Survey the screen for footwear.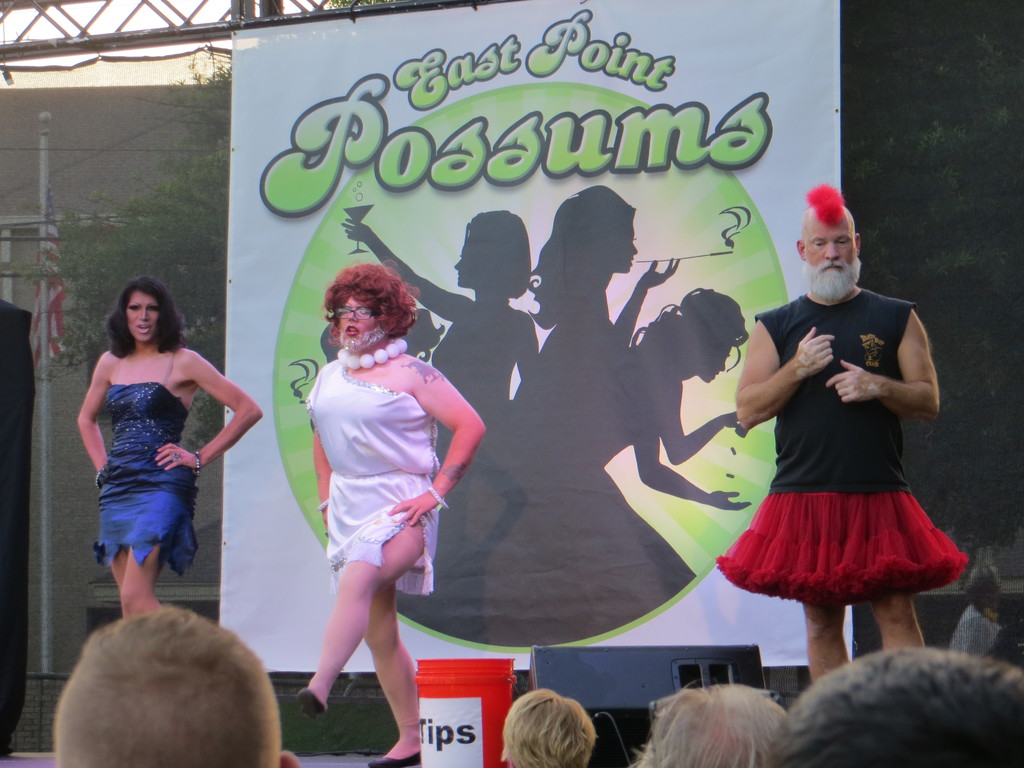
Survey found: 366/752/422/767.
